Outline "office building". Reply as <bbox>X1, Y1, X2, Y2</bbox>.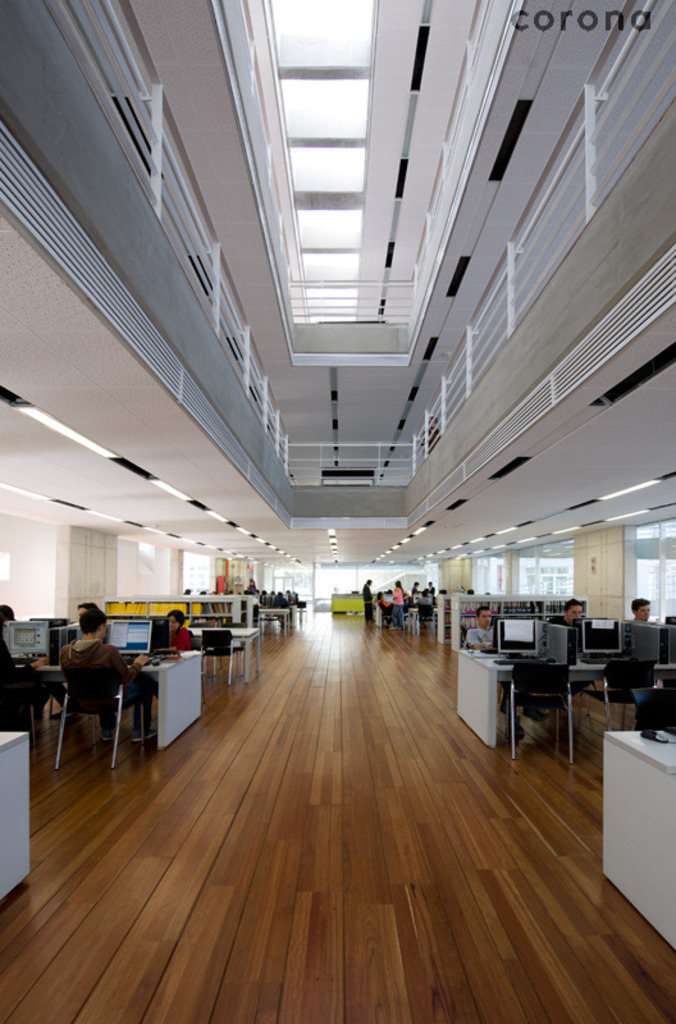
<bbox>0, 0, 675, 1023</bbox>.
